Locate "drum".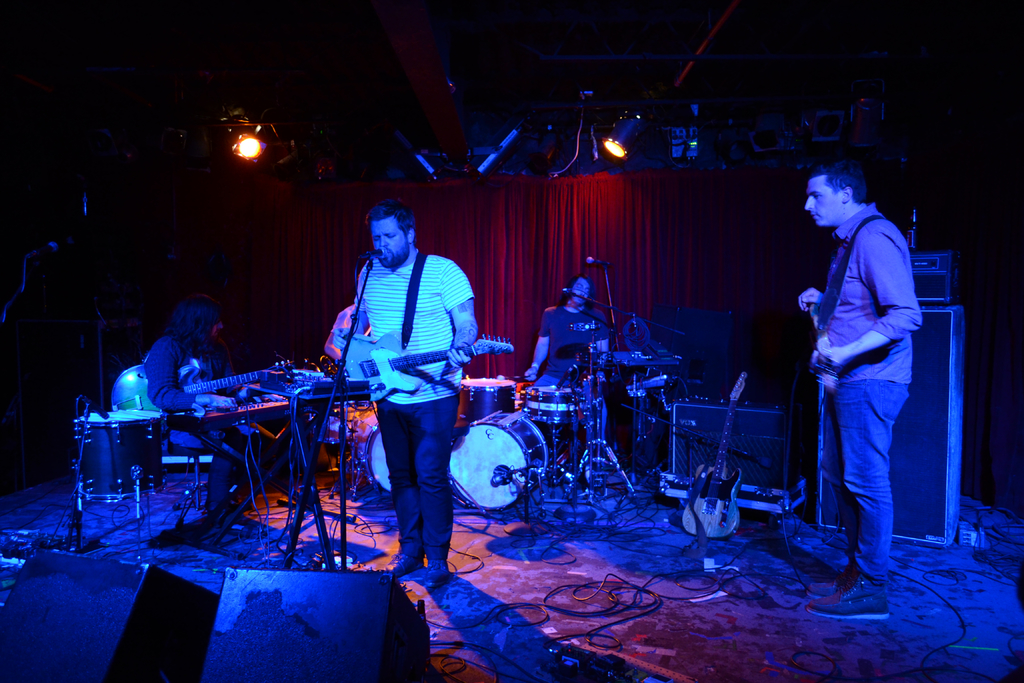
Bounding box: (68, 399, 172, 504).
